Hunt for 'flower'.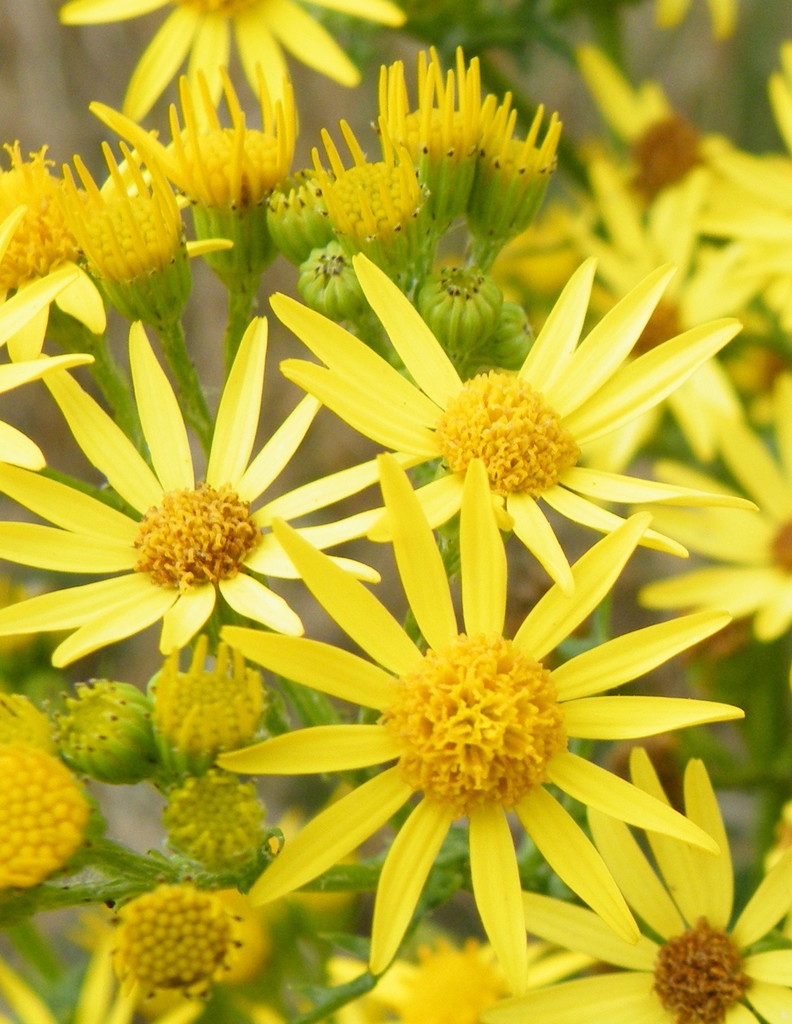
Hunted down at 90/63/298/275.
